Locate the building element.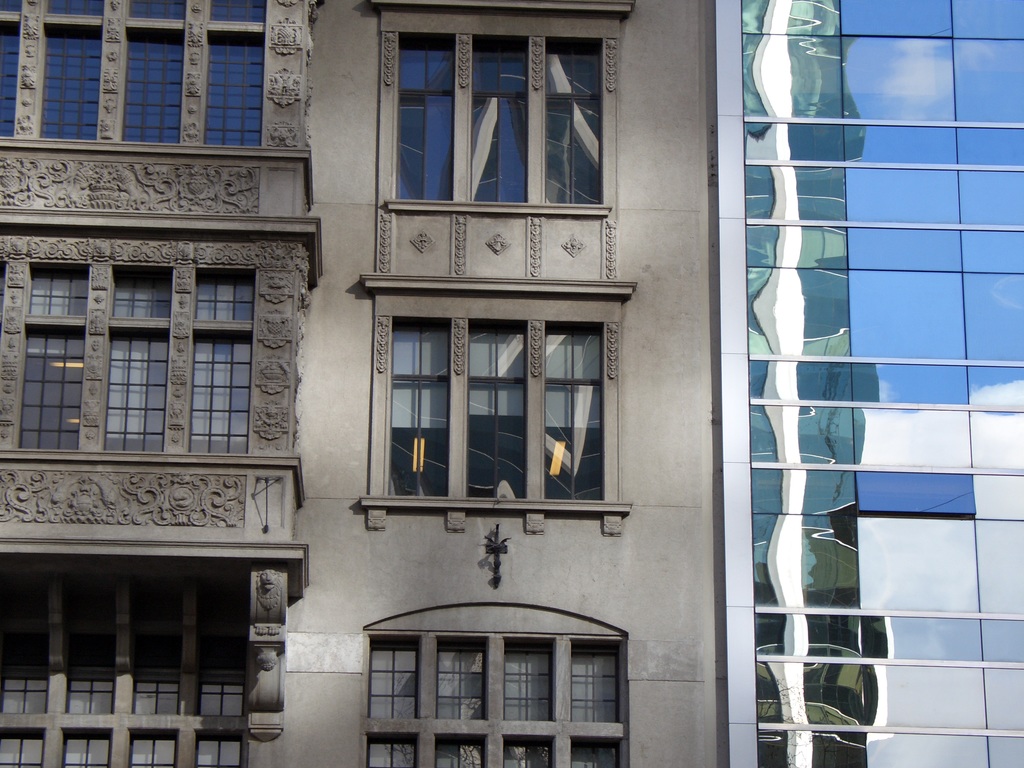
Element bbox: x1=0 y1=0 x2=324 y2=767.
